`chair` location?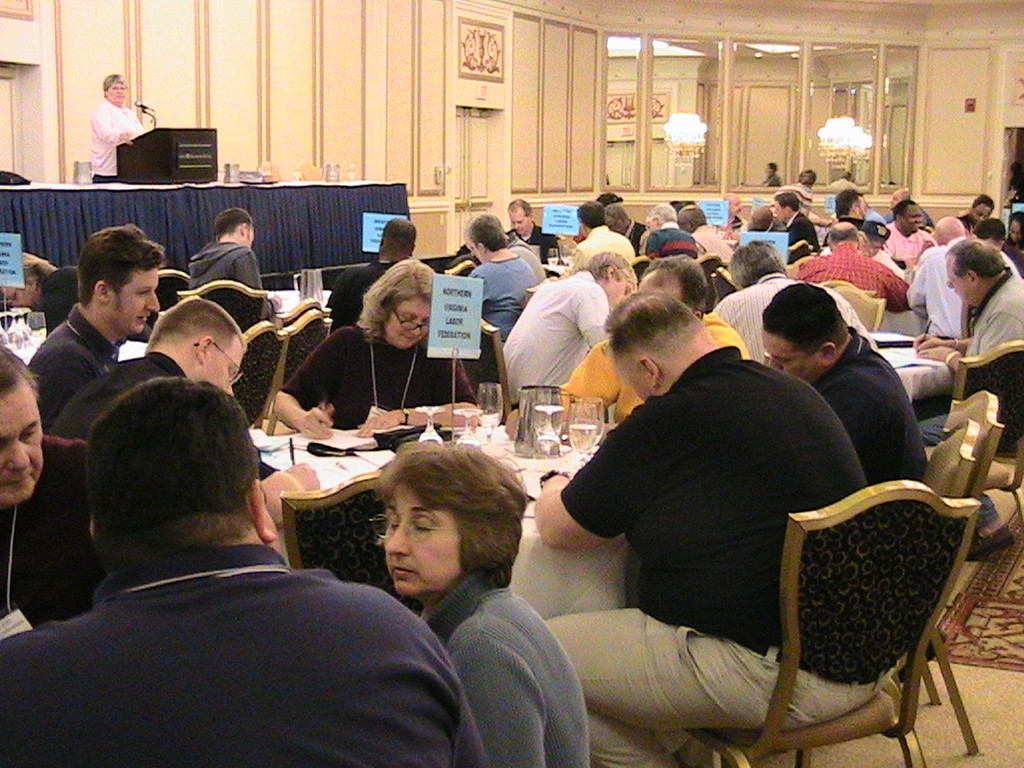
{"x1": 231, "y1": 323, "x2": 287, "y2": 428}
